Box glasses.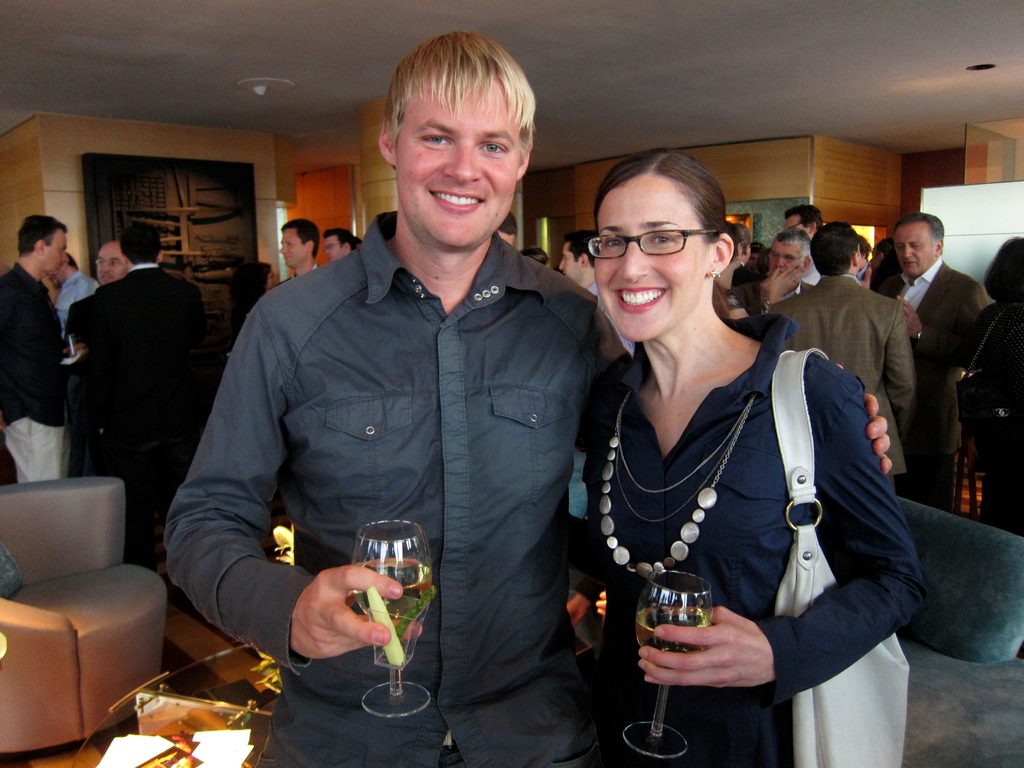
left=579, top=225, right=726, bottom=266.
